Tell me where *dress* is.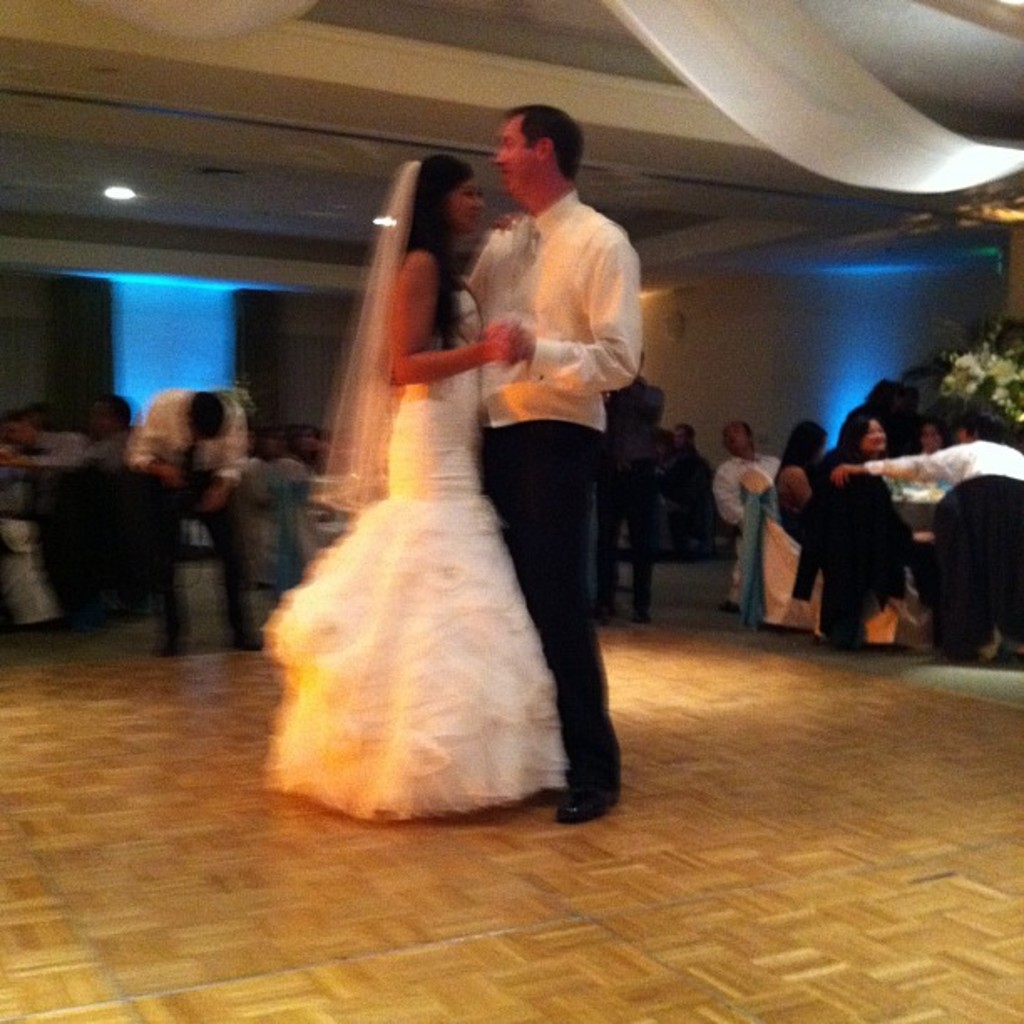
*dress* is at x1=254 y1=249 x2=614 y2=812.
